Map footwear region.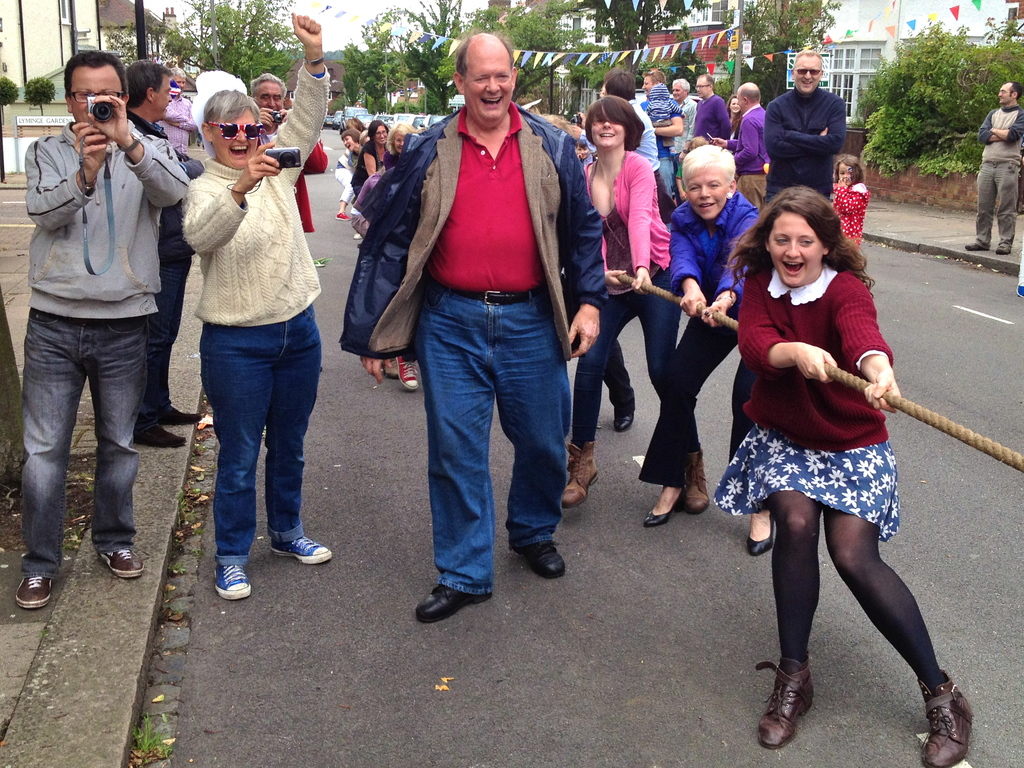
Mapped to <region>996, 243, 1012, 256</region>.
